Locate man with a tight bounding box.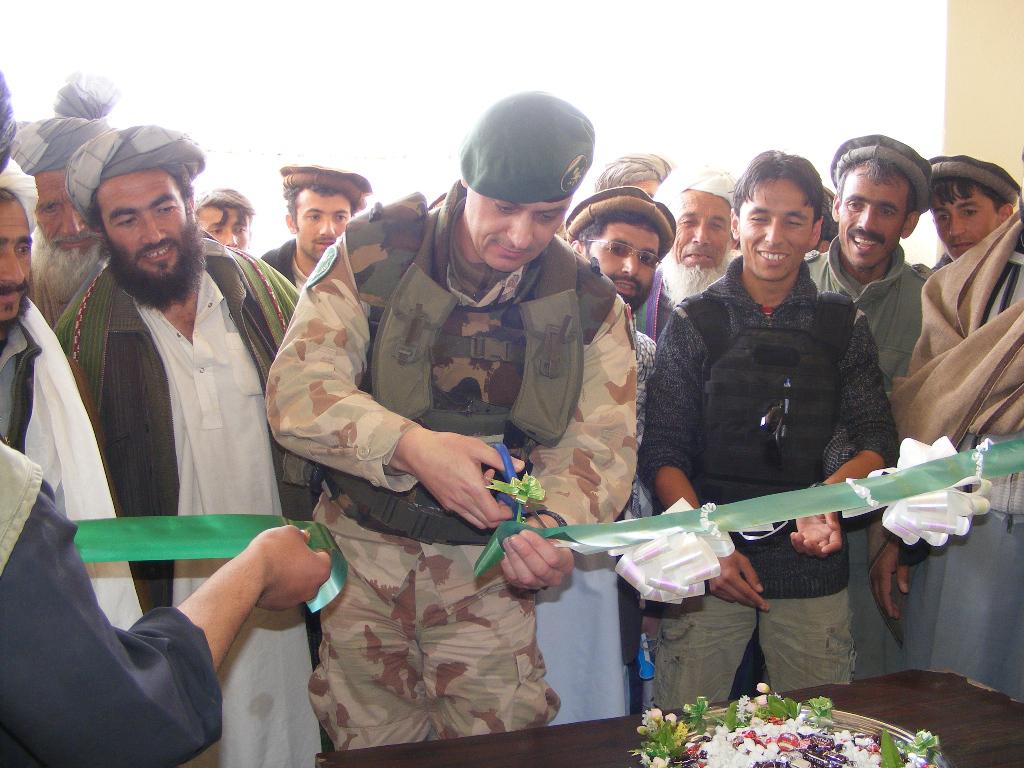
pyautogui.locateOnScreen(925, 153, 1021, 270).
